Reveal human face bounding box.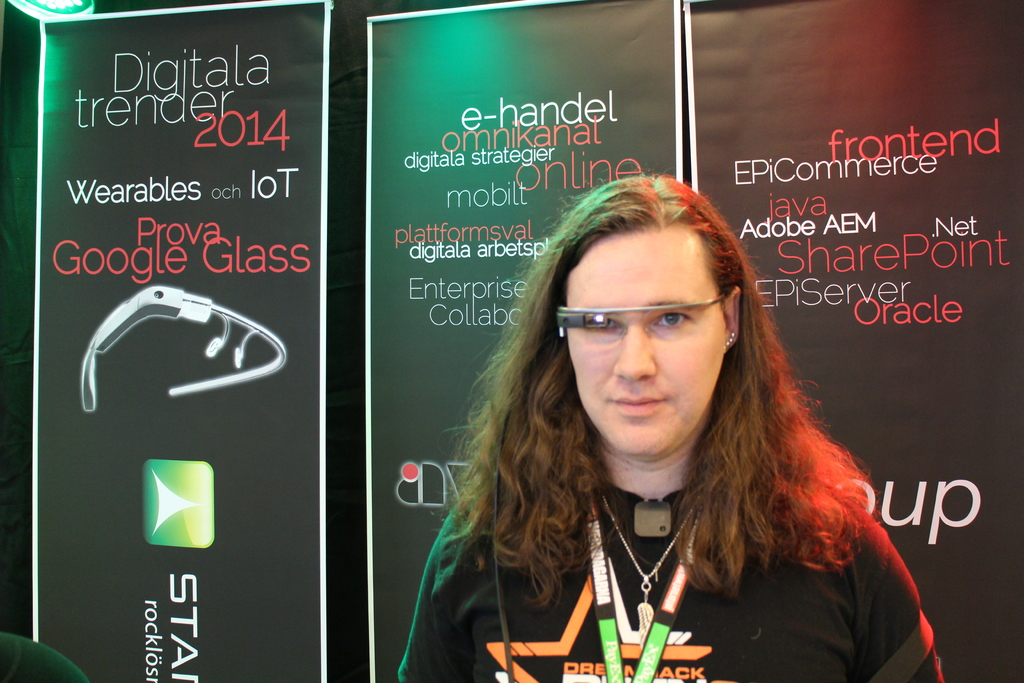
Revealed: (569, 235, 726, 462).
